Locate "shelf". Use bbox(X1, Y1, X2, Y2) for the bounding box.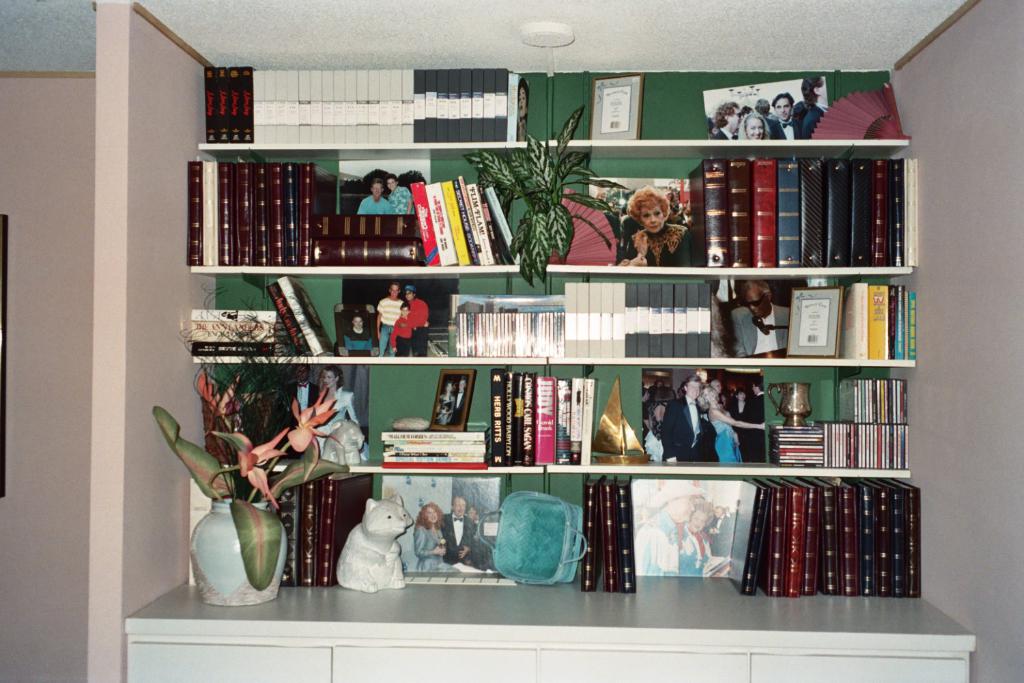
bbox(190, 366, 919, 480).
